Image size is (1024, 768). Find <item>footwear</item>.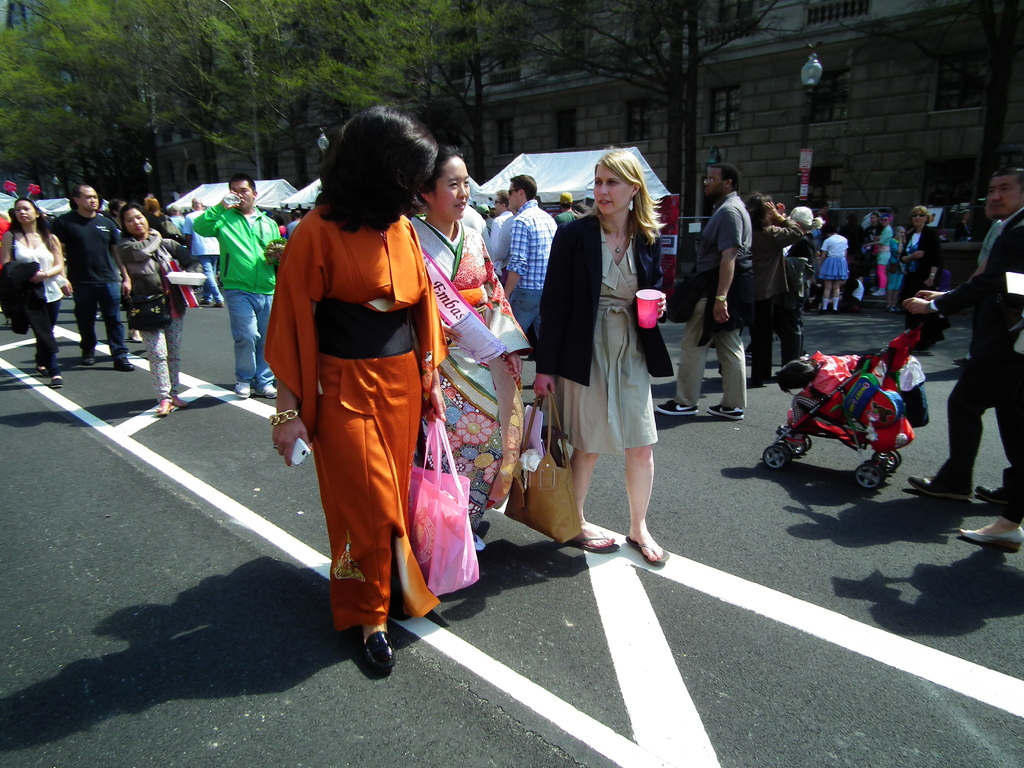
bbox(82, 353, 97, 367).
